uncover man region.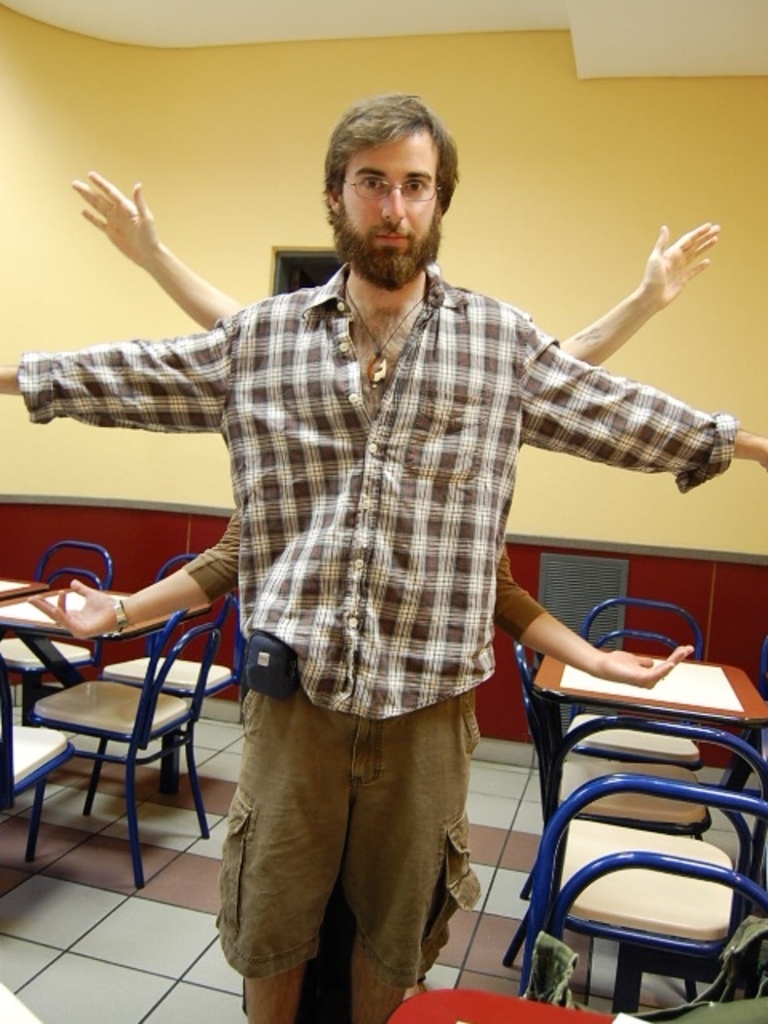
Uncovered: 0, 91, 766, 1022.
